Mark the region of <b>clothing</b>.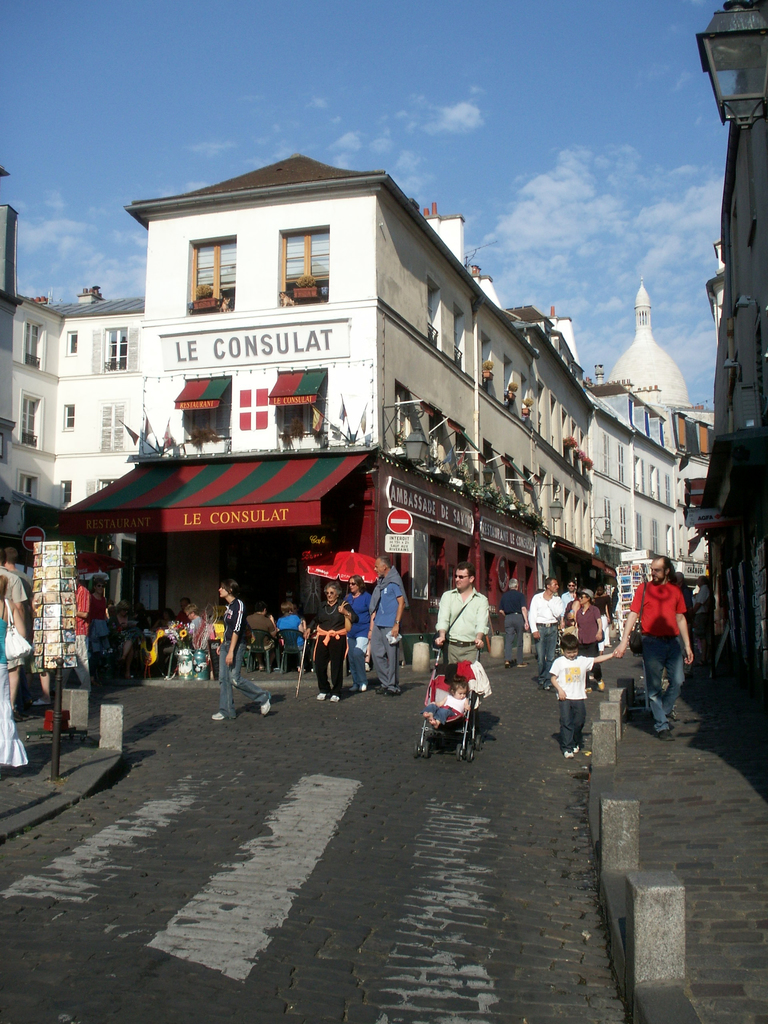
Region: rect(172, 607, 191, 622).
